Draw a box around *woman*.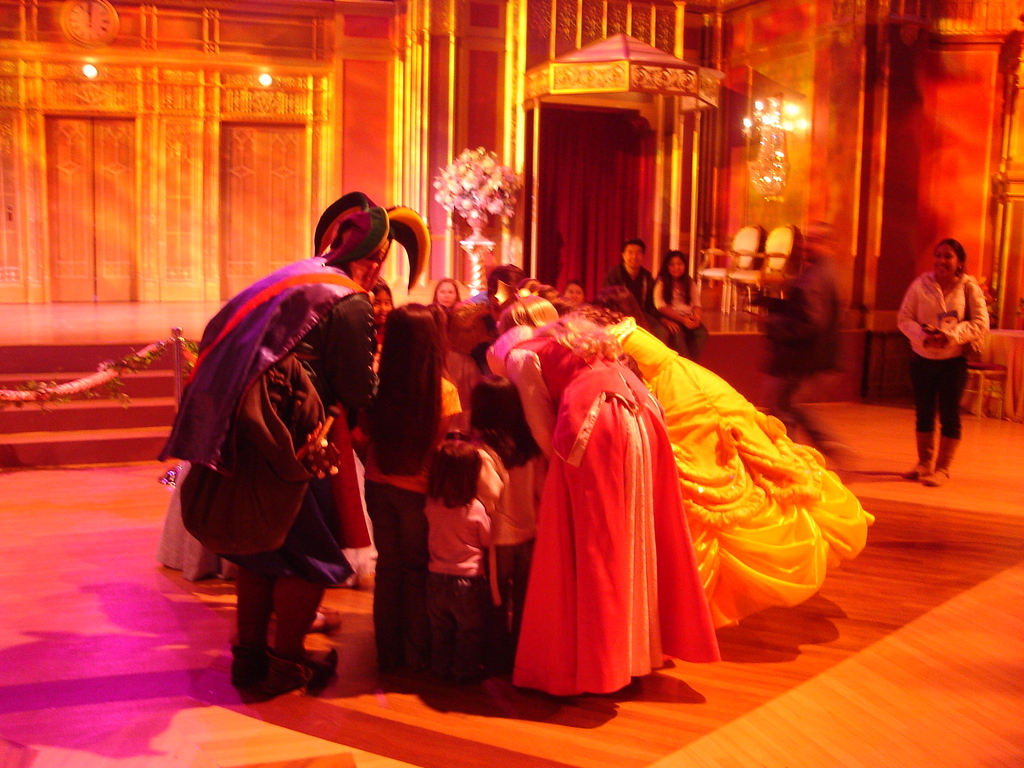
bbox=[486, 294, 727, 710].
